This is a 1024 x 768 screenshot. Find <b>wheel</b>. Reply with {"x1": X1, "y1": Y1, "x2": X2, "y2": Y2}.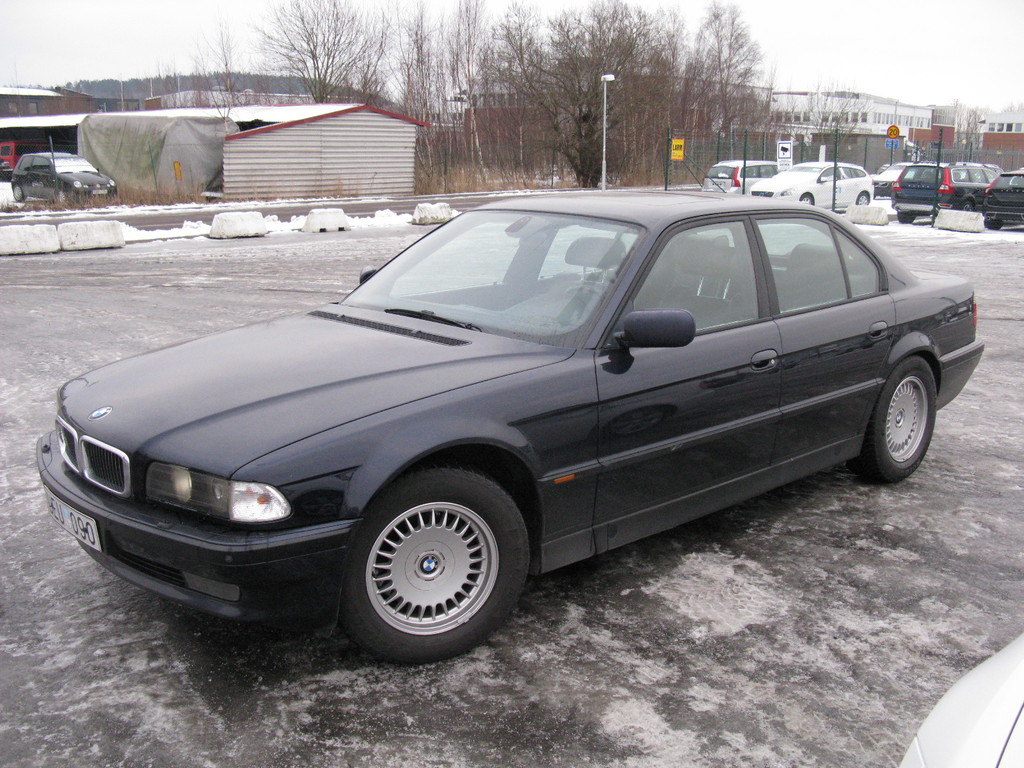
{"x1": 851, "y1": 355, "x2": 938, "y2": 483}.
